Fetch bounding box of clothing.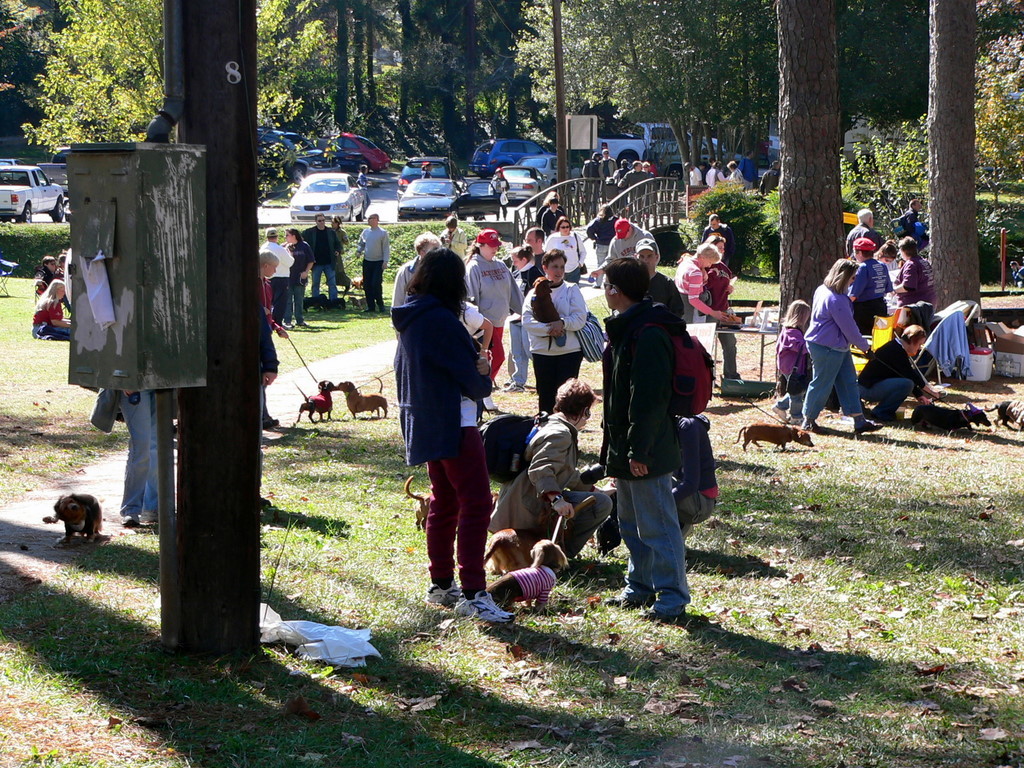
Bbox: pyautogui.locateOnScreen(55, 262, 70, 310).
